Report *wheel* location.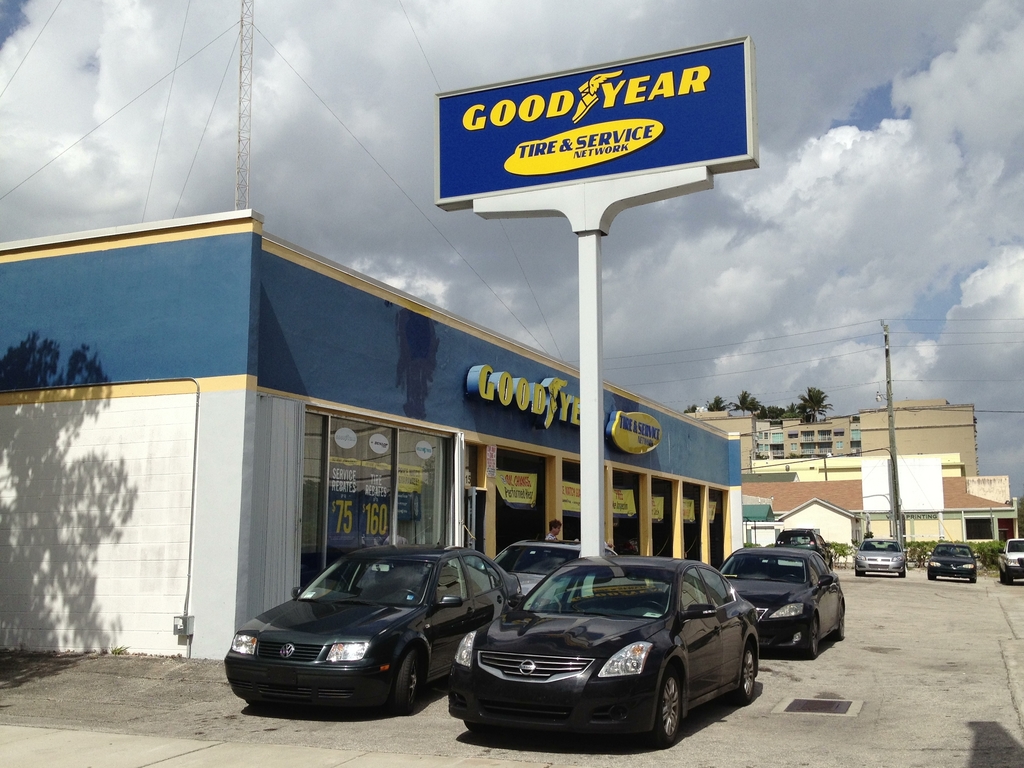
Report: (left=730, top=646, right=758, bottom=707).
